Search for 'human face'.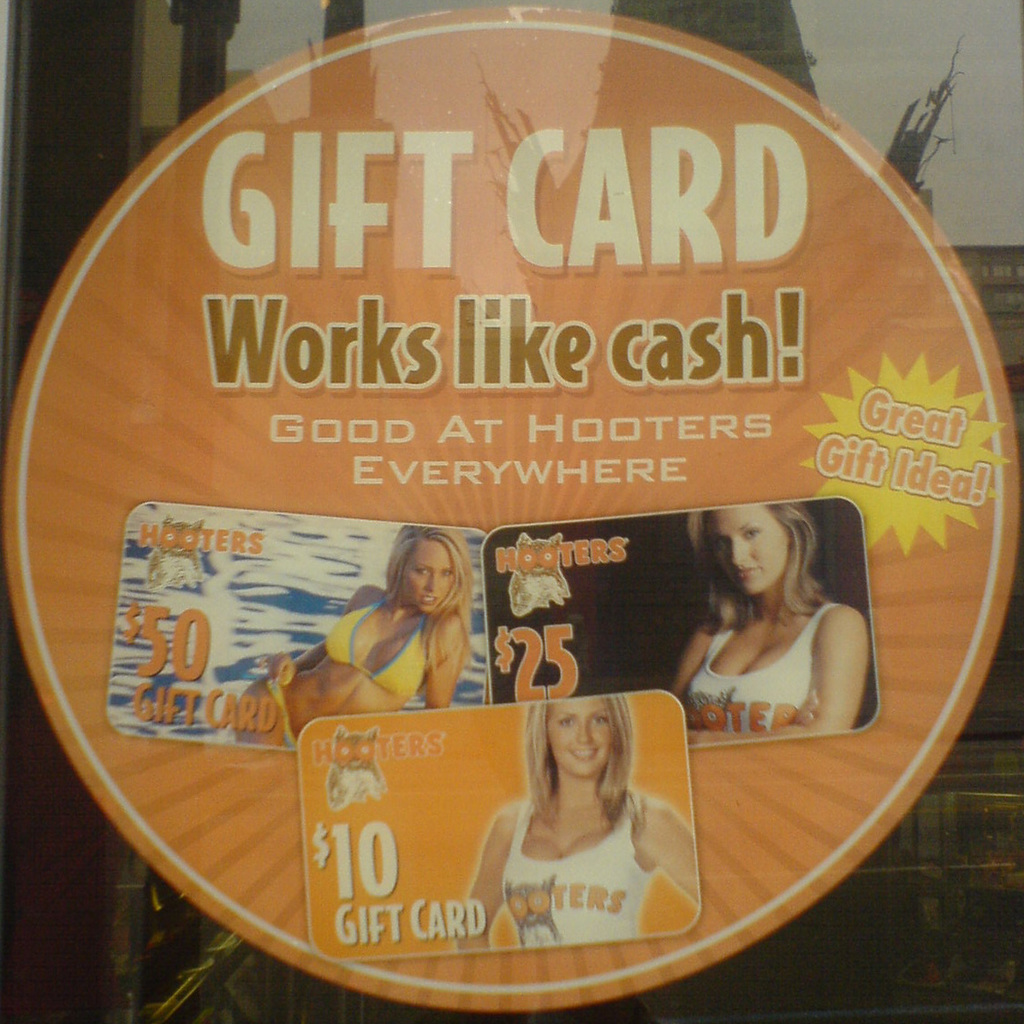
Found at 550/698/615/777.
